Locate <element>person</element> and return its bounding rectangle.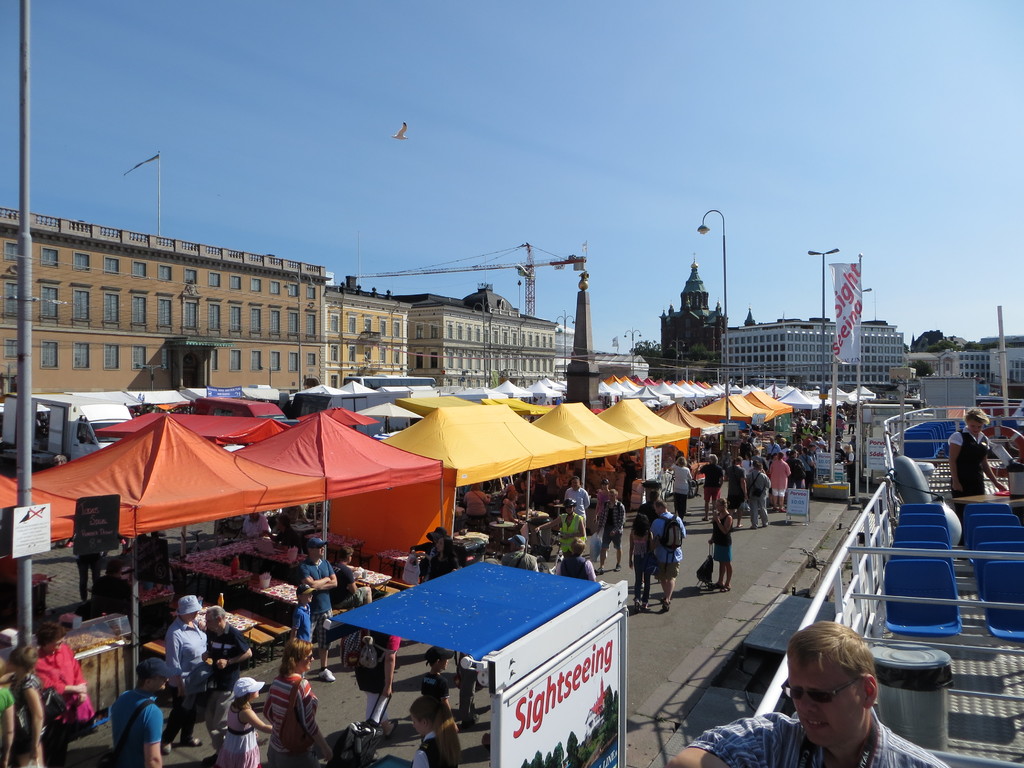
[112, 657, 172, 767].
